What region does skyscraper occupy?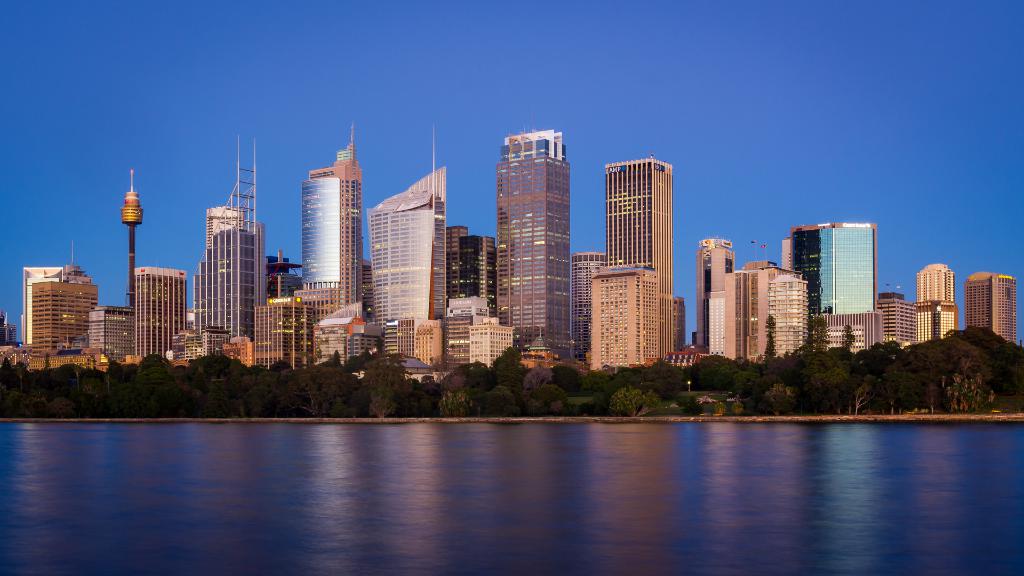
192, 136, 264, 342.
